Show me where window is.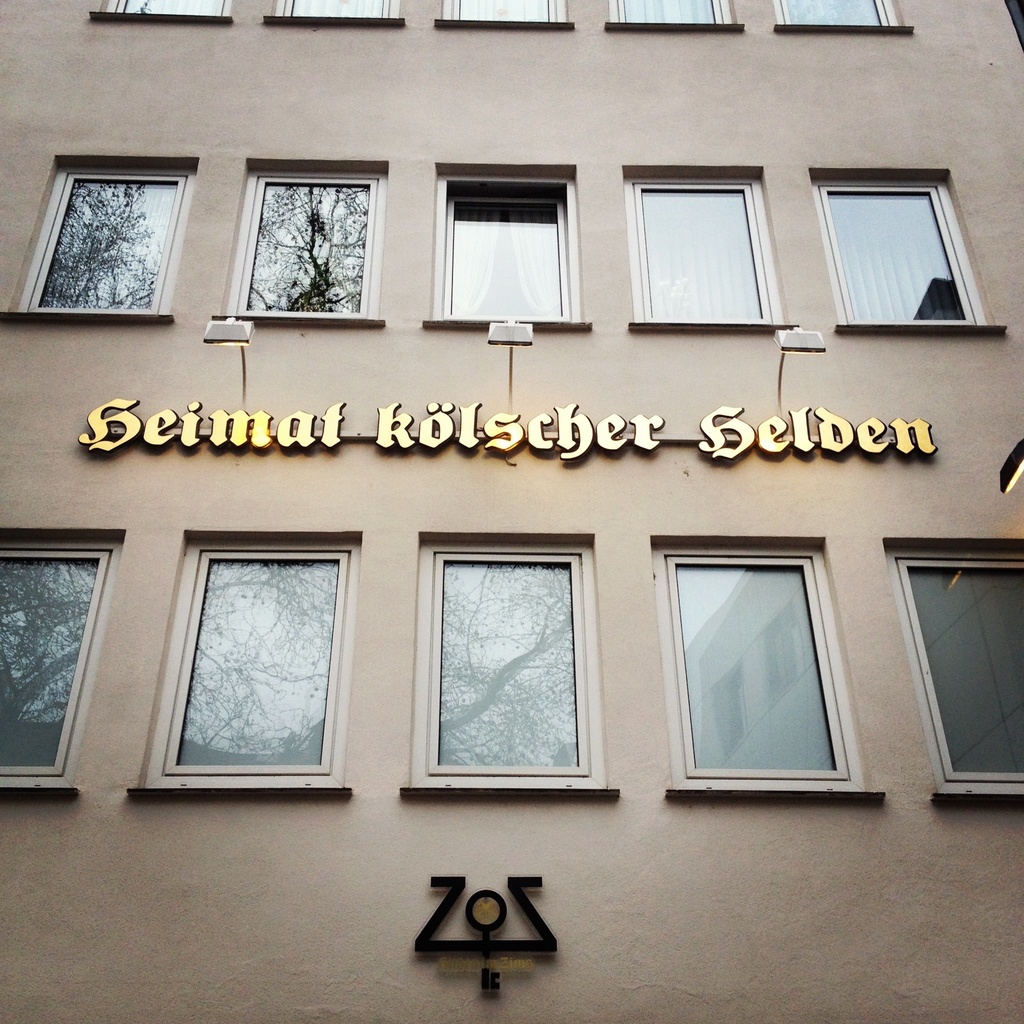
window is at [x1=893, y1=550, x2=1023, y2=792].
